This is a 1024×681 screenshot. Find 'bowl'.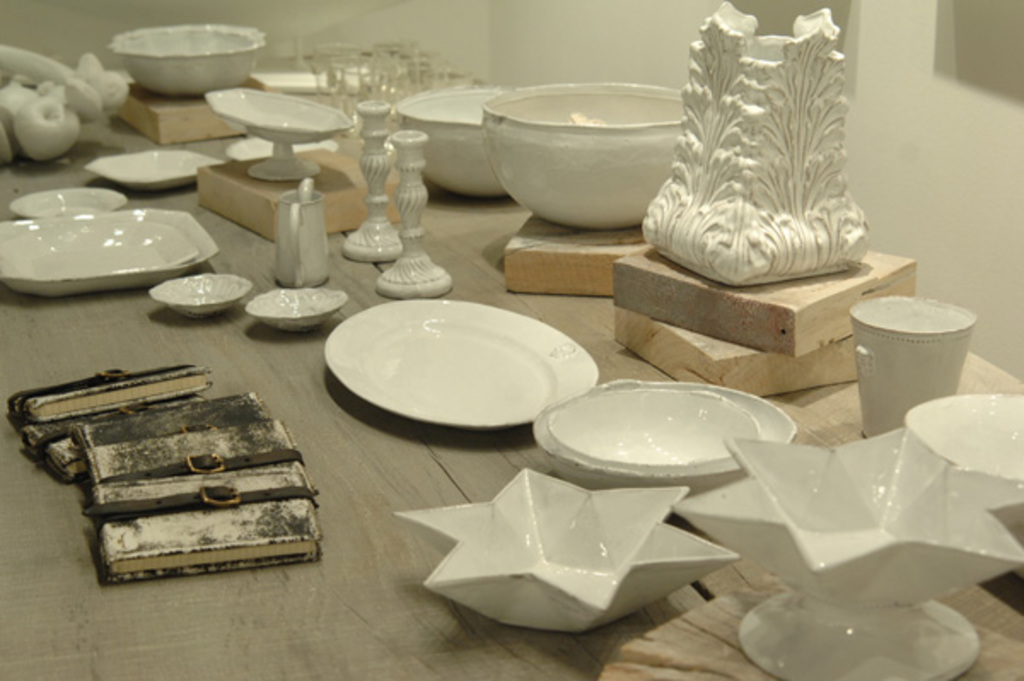
Bounding box: crop(481, 79, 695, 227).
